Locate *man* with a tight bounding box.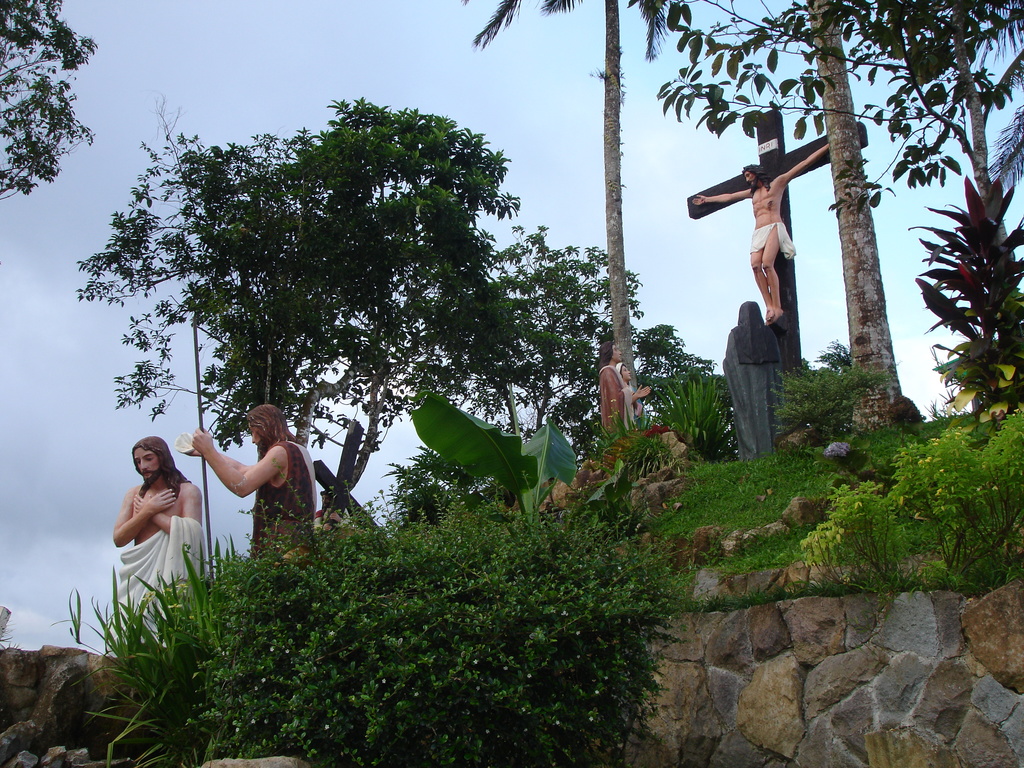
locate(596, 339, 653, 436).
